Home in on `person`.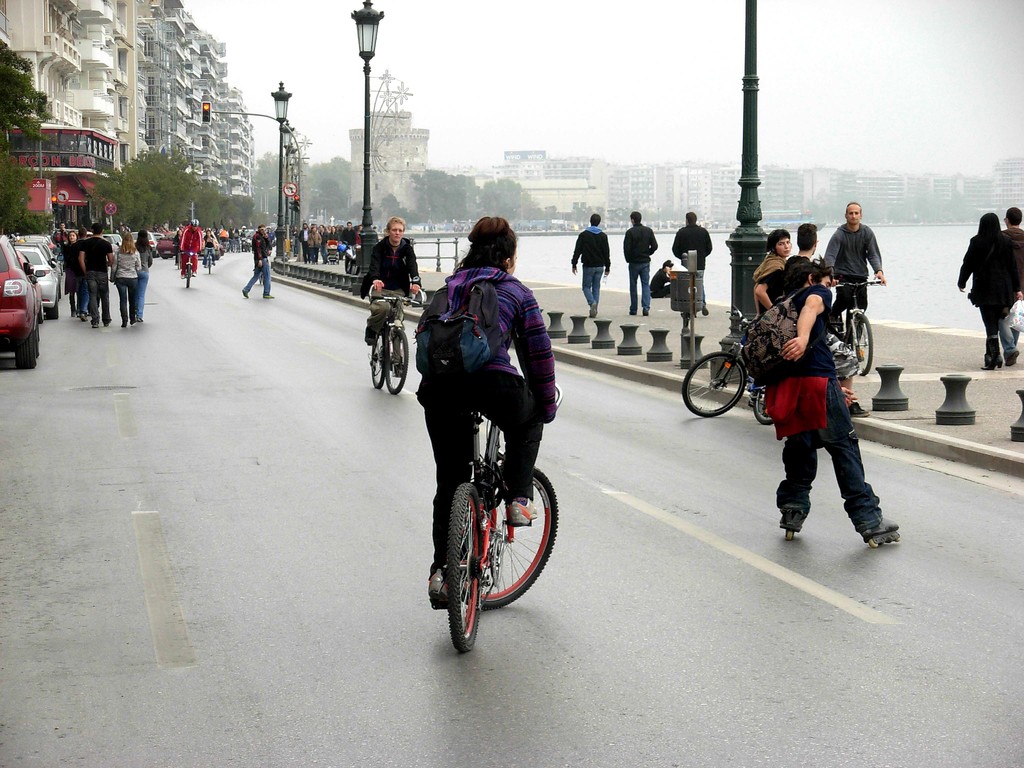
Homed in at (652,259,674,298).
